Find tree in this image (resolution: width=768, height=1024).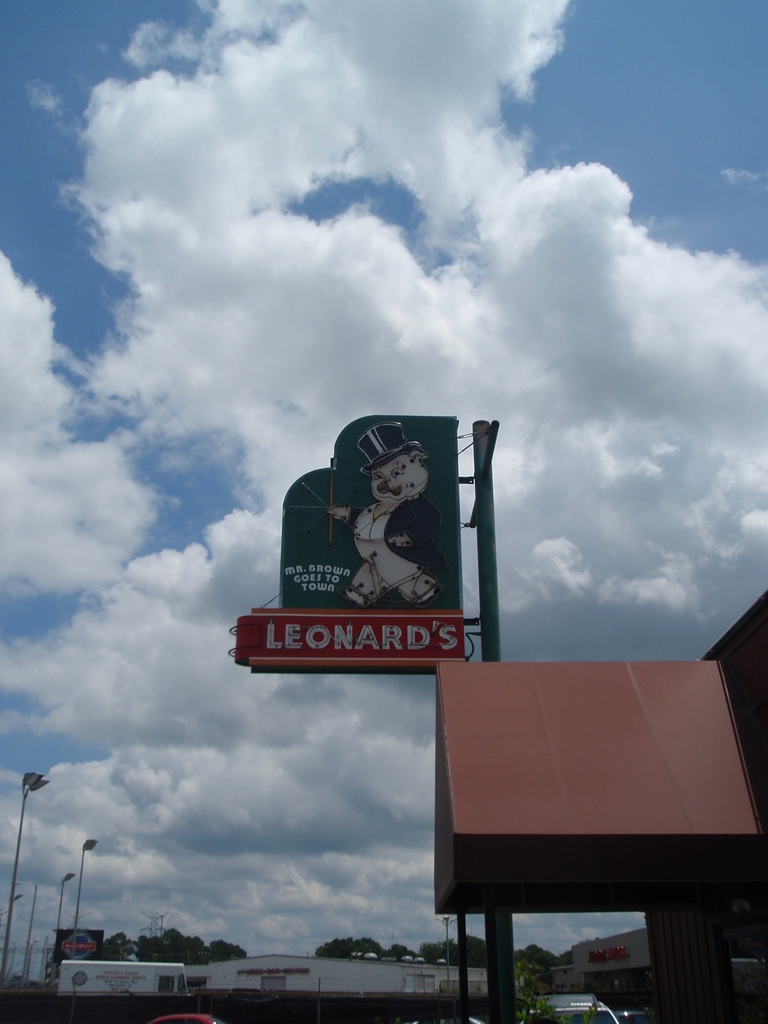
29 929 136 967.
